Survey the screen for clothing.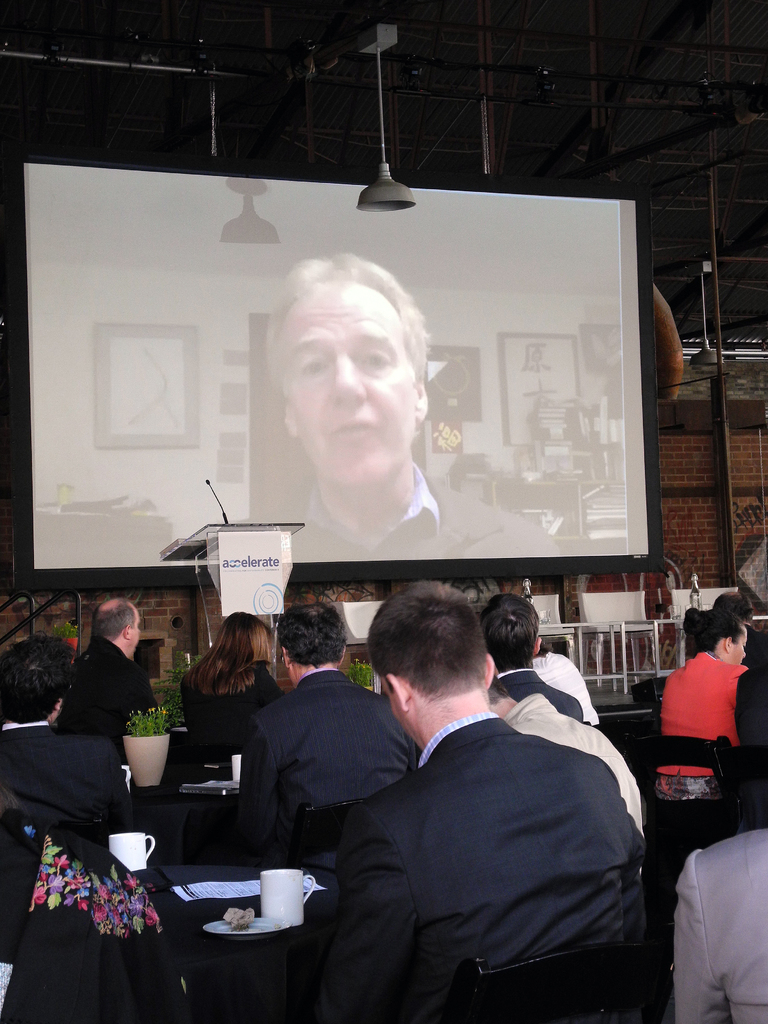
Survey found: select_region(529, 646, 604, 730).
